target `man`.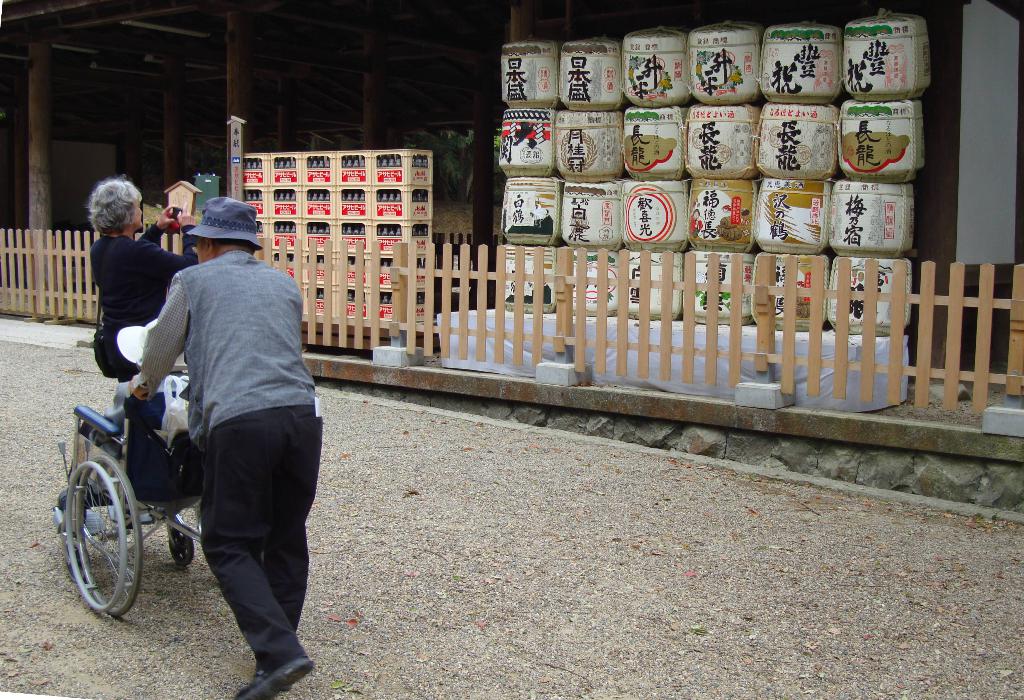
Target region: [x1=116, y1=195, x2=338, y2=699].
